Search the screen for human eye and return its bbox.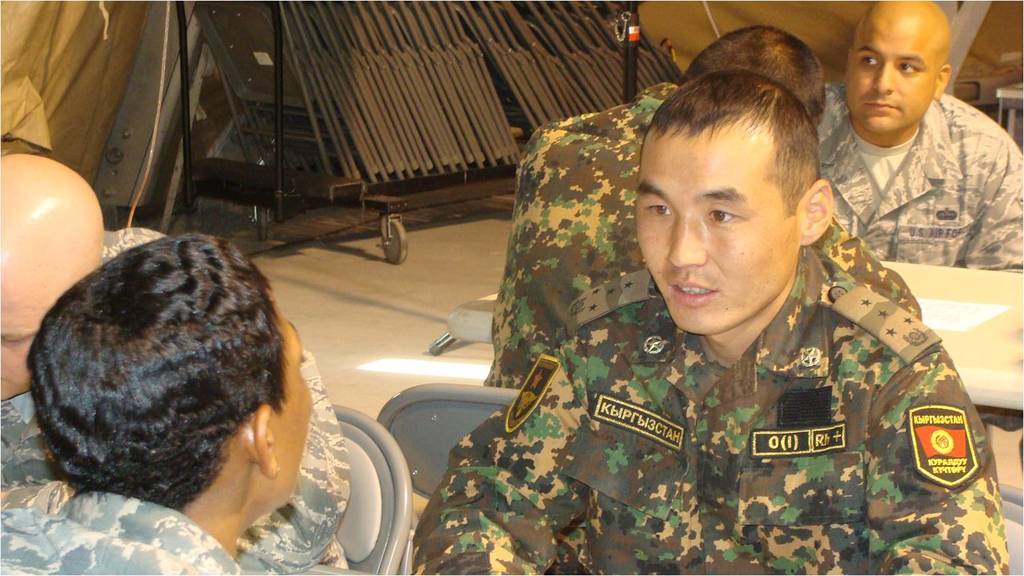
Found: crop(895, 59, 925, 77).
